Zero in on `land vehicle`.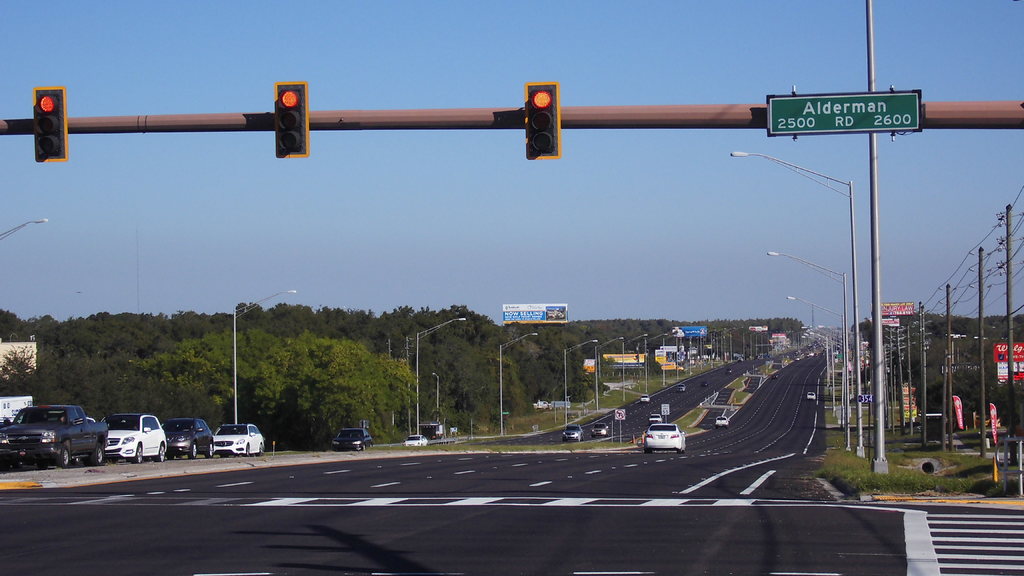
Zeroed in: (769, 372, 781, 382).
